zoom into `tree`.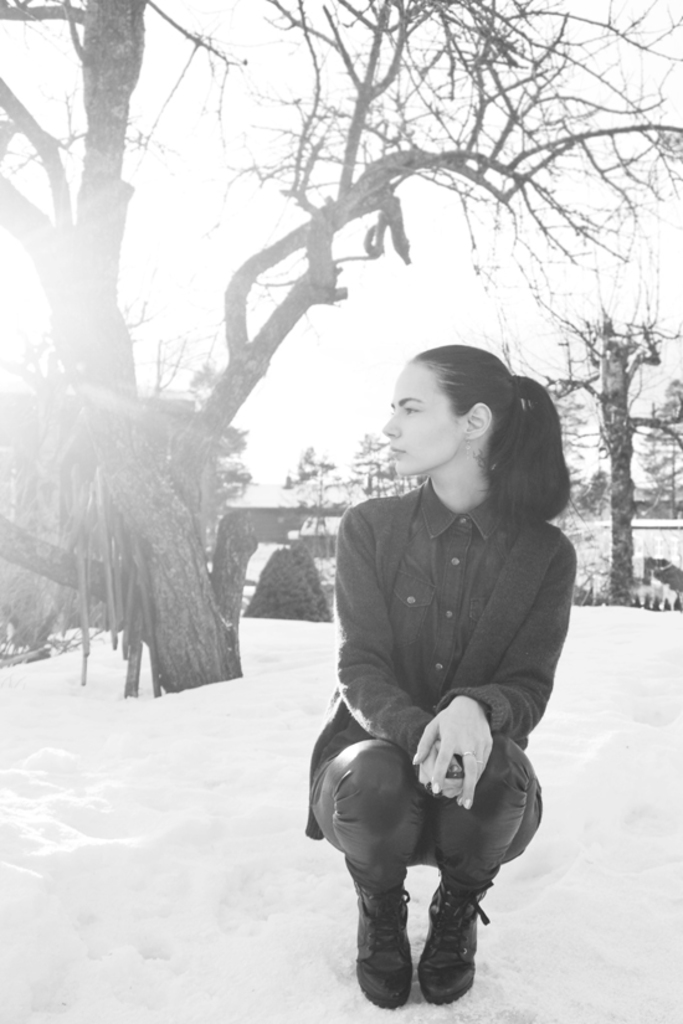
Zoom target: 0 0 682 704.
